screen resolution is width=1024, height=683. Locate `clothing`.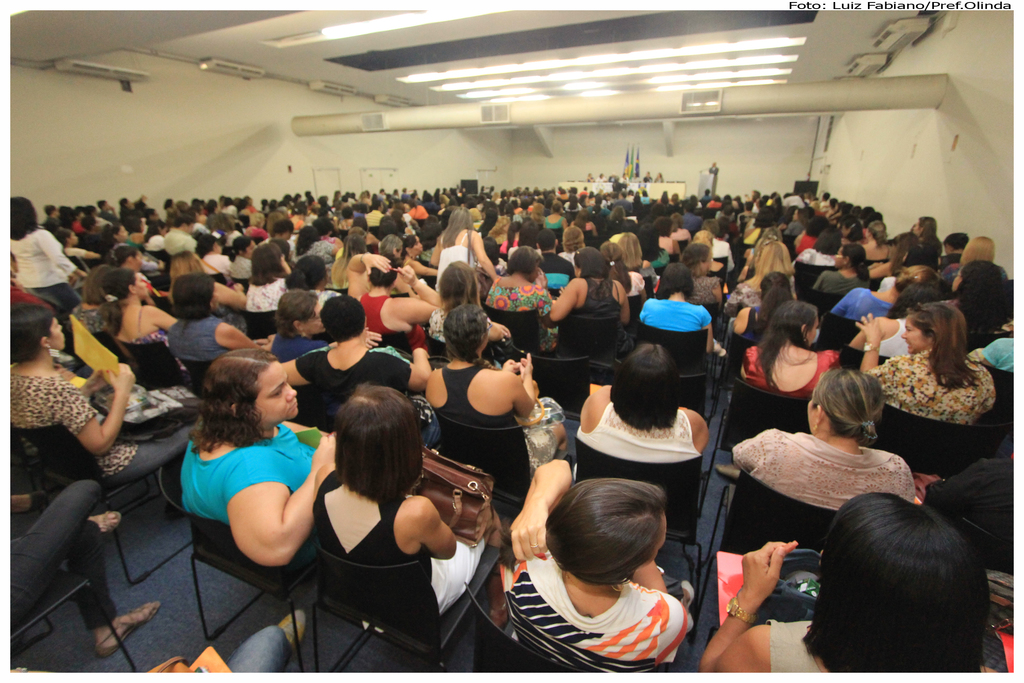
644, 250, 664, 260.
